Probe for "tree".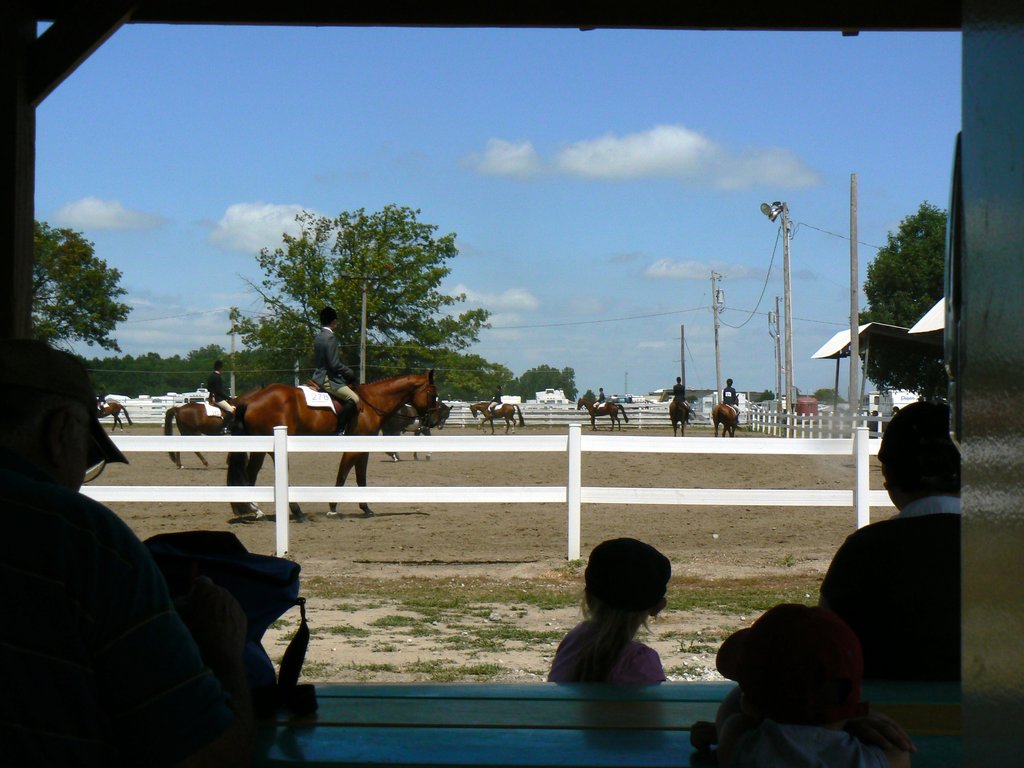
Probe result: detection(19, 212, 124, 357).
